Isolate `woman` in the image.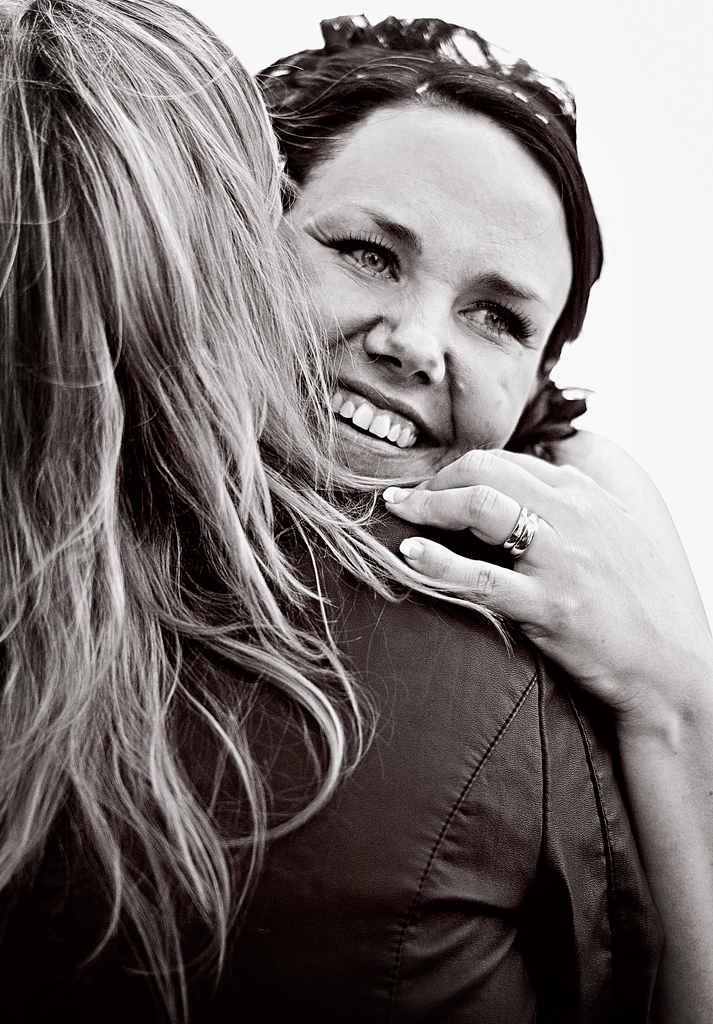
Isolated region: 0/0/664/1023.
